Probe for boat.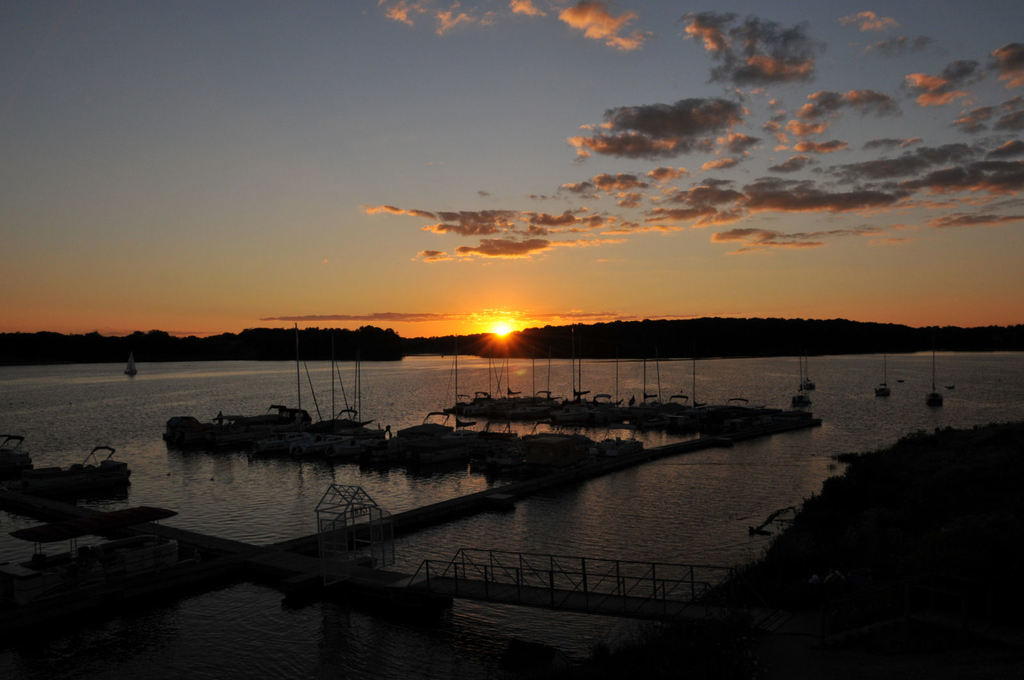
Probe result: locate(924, 345, 944, 406).
